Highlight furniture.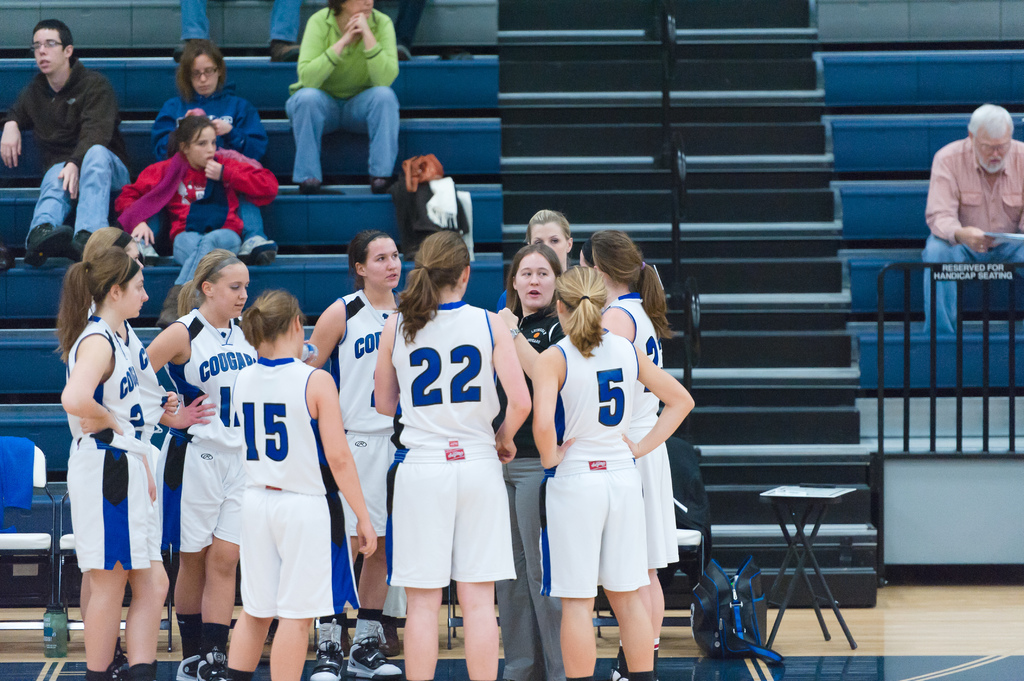
Highlighted region: (left=56, top=488, right=173, bottom=653).
